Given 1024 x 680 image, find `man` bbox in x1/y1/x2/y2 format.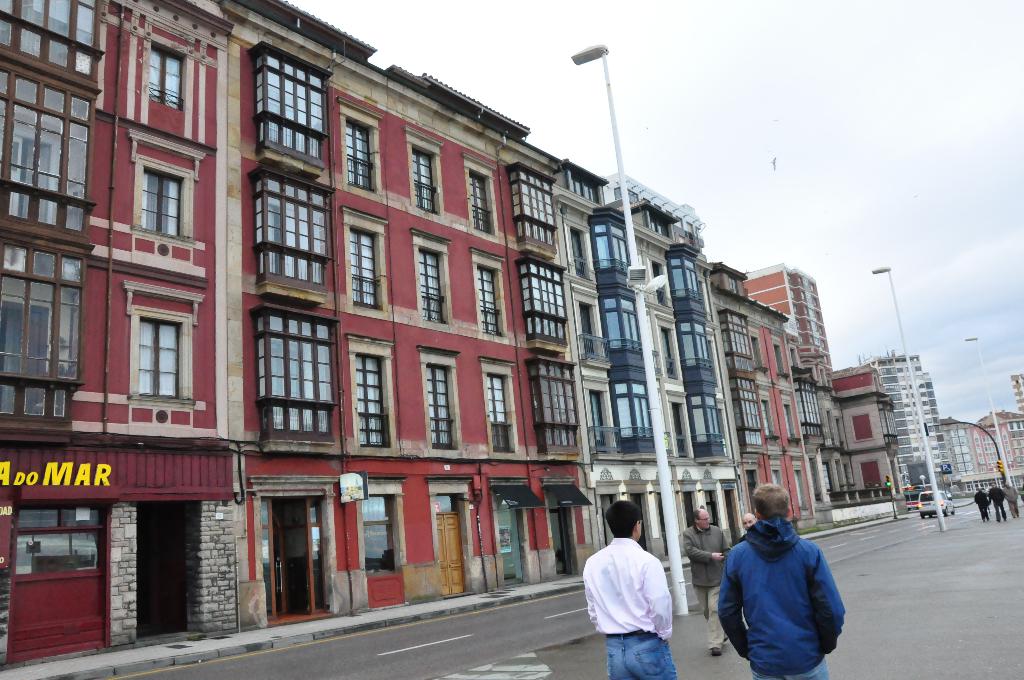
739/510/760/537.
